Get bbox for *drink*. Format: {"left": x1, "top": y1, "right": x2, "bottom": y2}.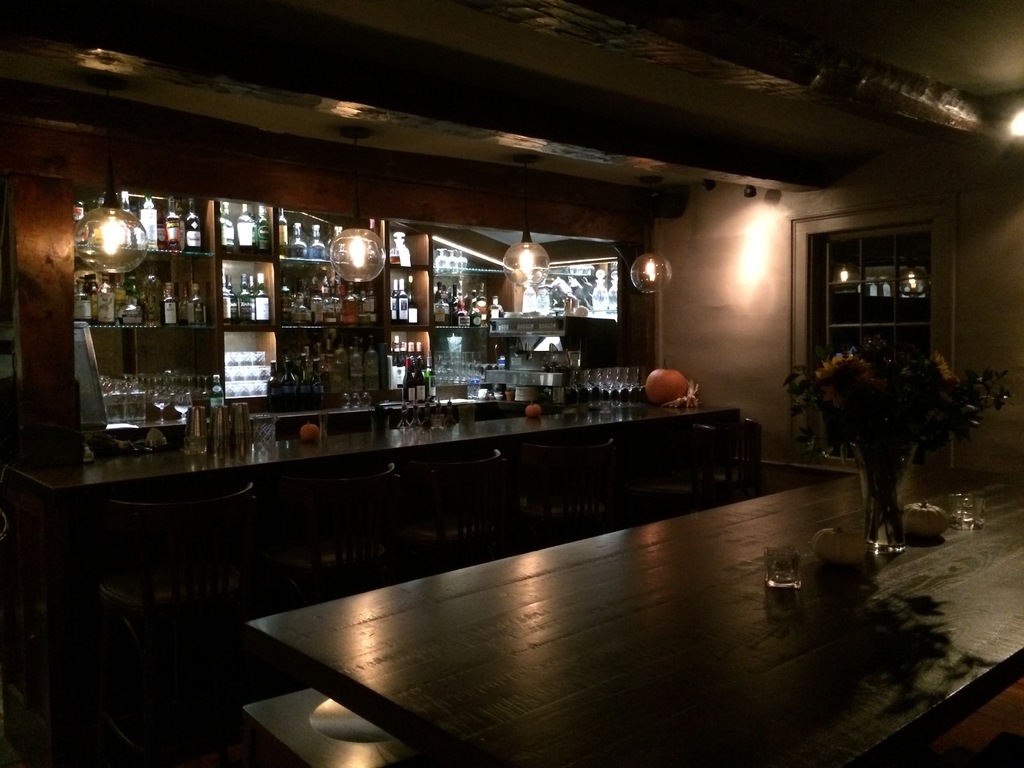
{"left": 407, "top": 276, "right": 417, "bottom": 324}.
